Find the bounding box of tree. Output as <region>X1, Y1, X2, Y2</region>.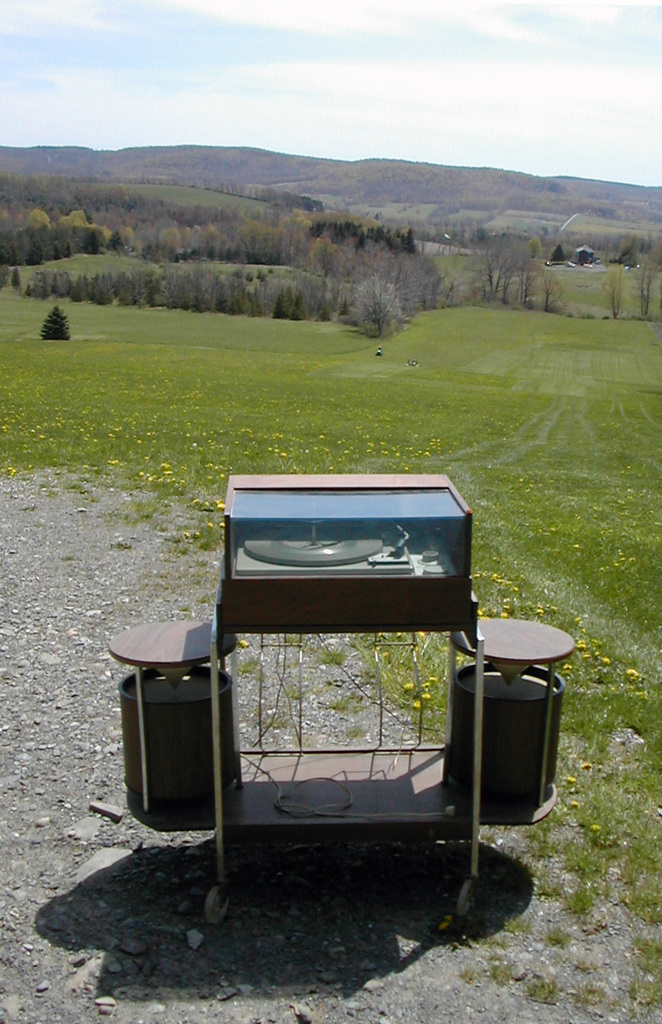
<region>471, 231, 495, 301</region>.
